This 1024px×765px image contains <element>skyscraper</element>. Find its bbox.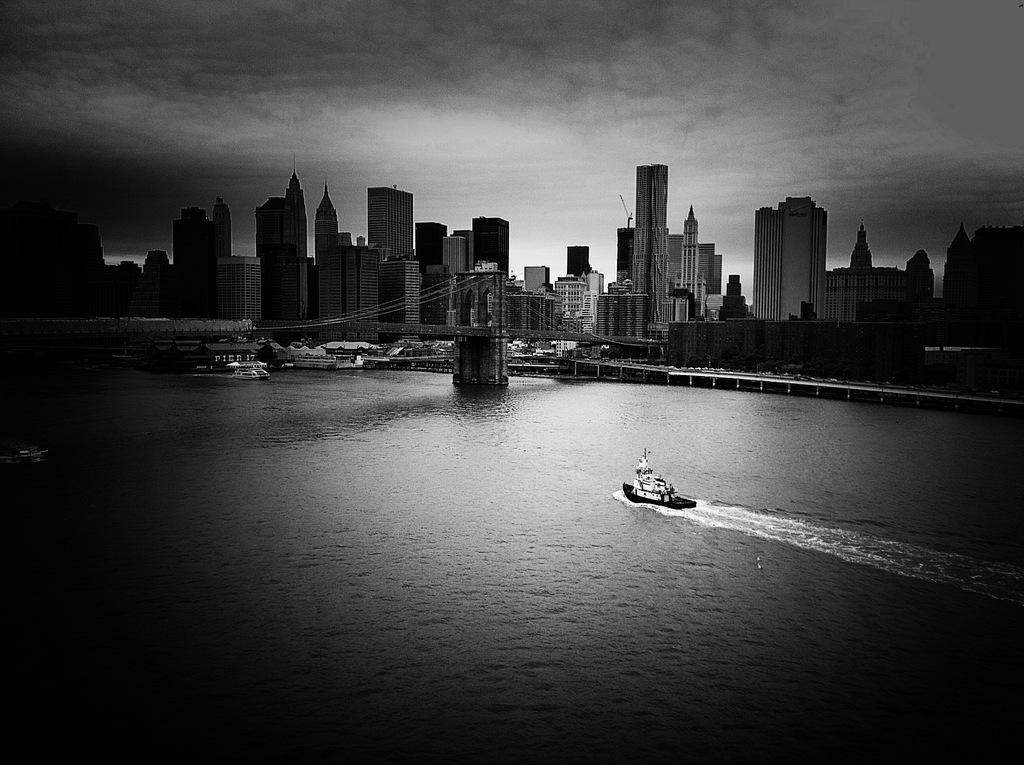
crop(317, 189, 345, 322).
